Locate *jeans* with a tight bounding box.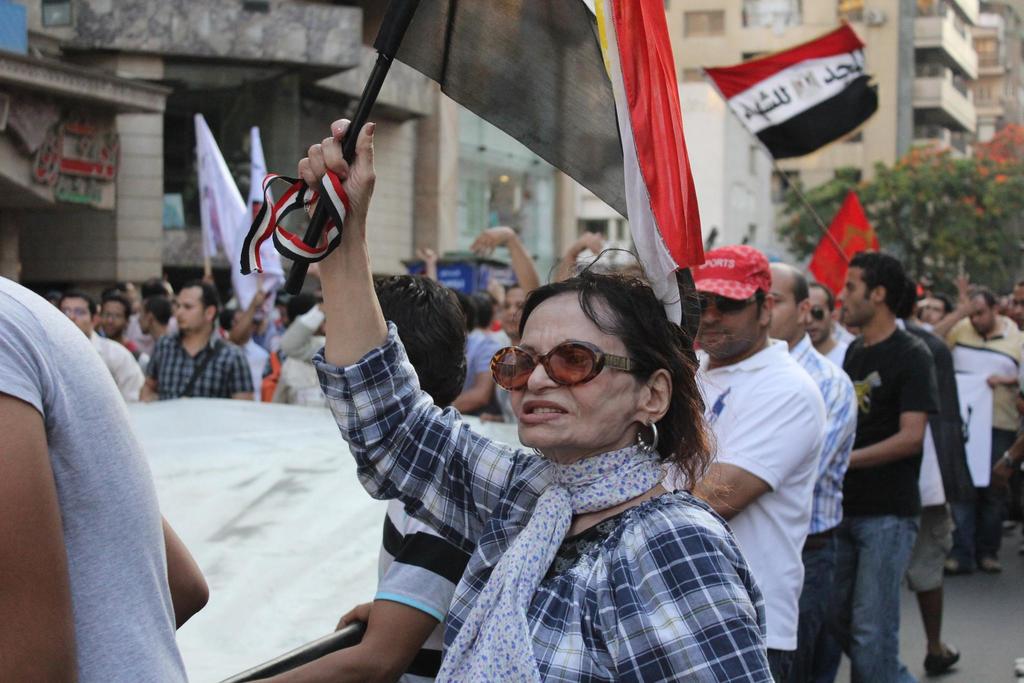
bbox(914, 498, 951, 593).
